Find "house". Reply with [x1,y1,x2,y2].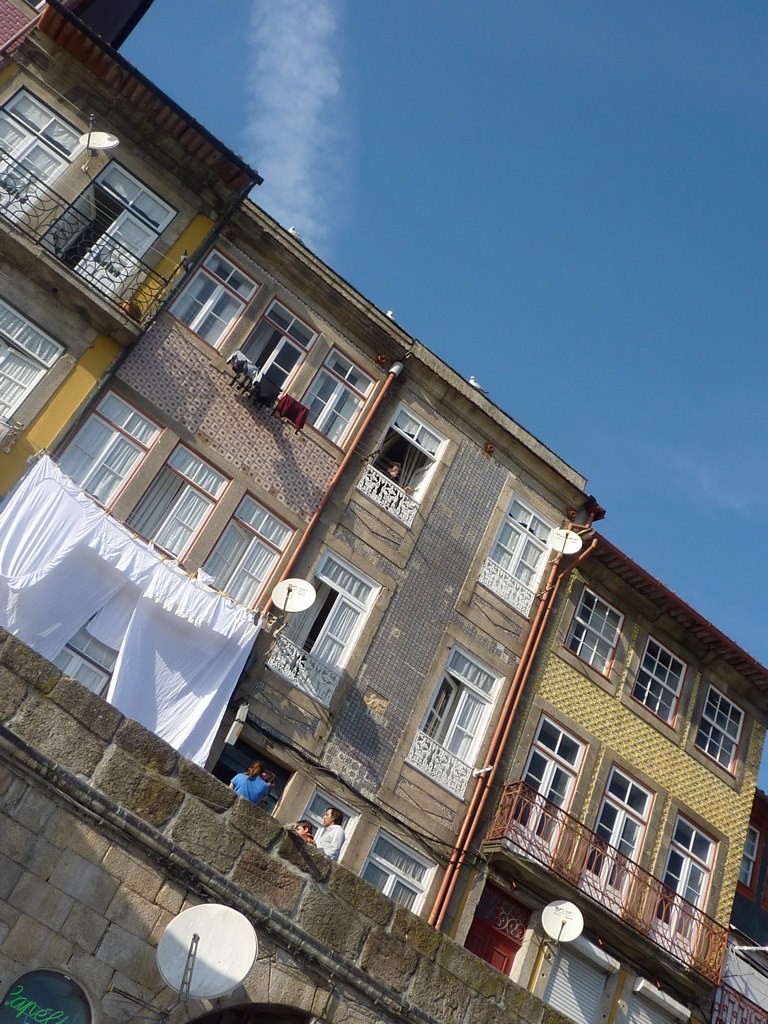
[0,0,767,1023].
